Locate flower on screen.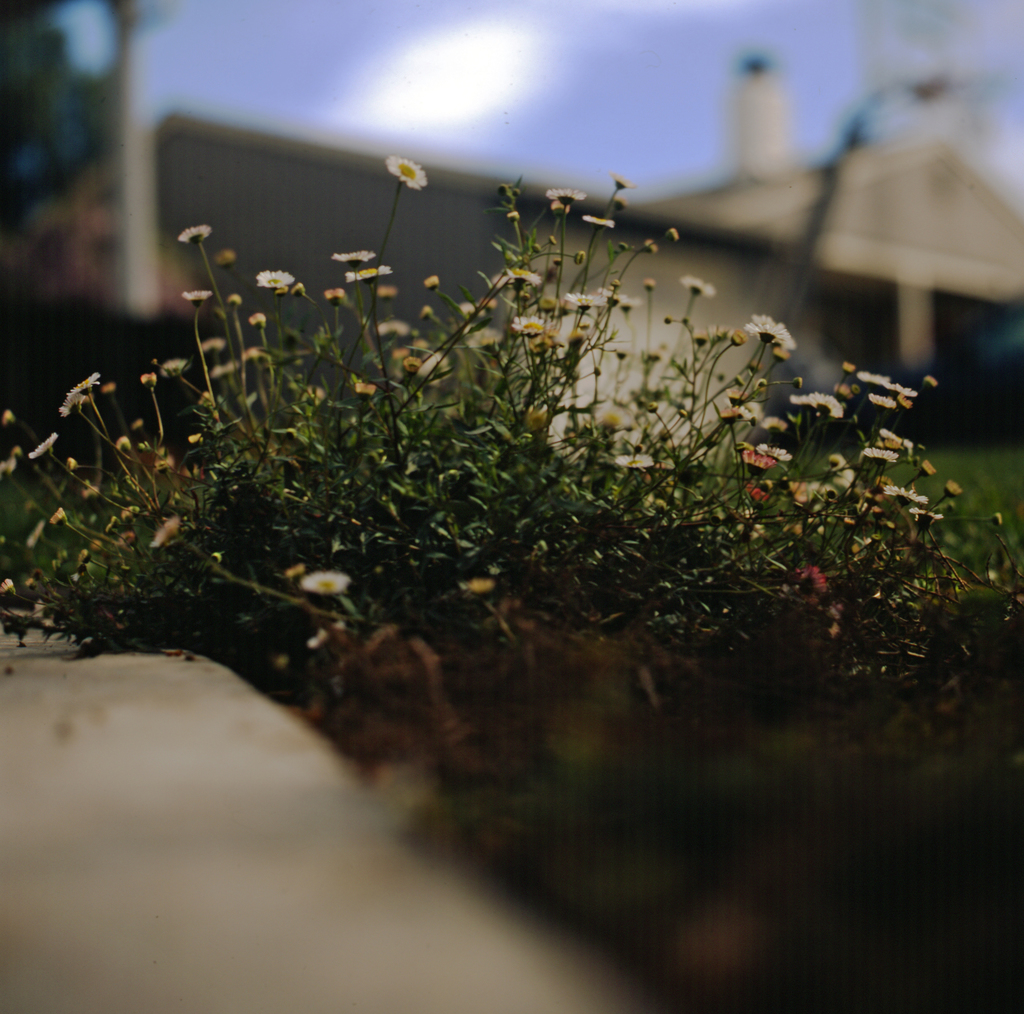
On screen at region(728, 385, 750, 409).
